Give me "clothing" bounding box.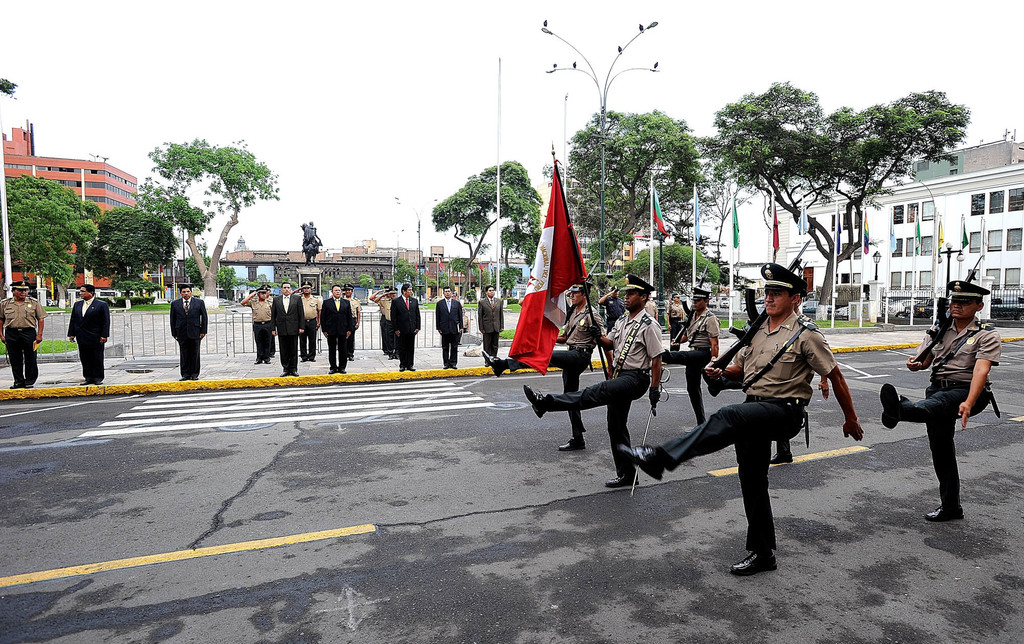
656/306/835/557.
